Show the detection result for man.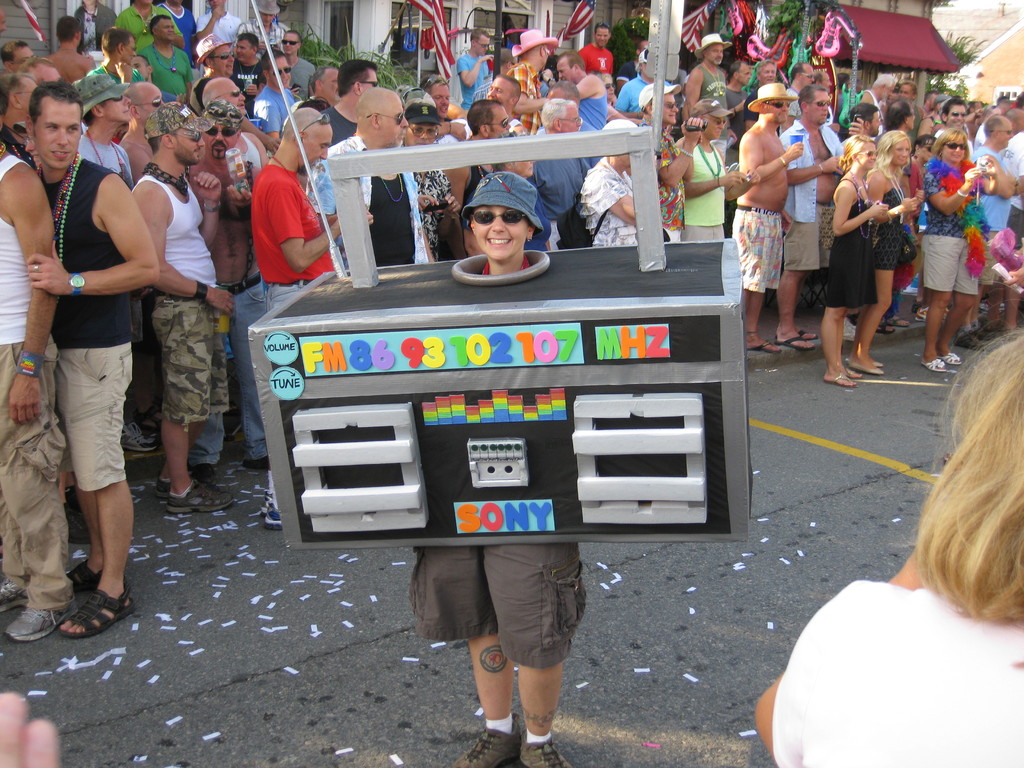
[x1=816, y1=68, x2=835, y2=97].
